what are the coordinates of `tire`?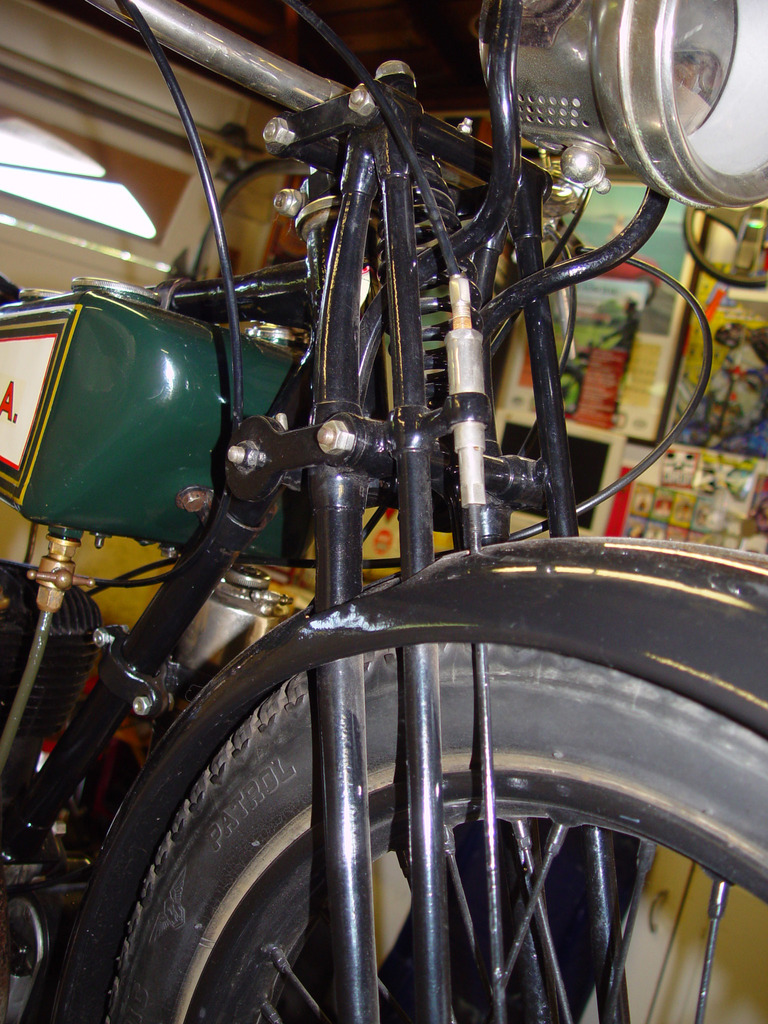
bbox=[106, 634, 767, 1023].
